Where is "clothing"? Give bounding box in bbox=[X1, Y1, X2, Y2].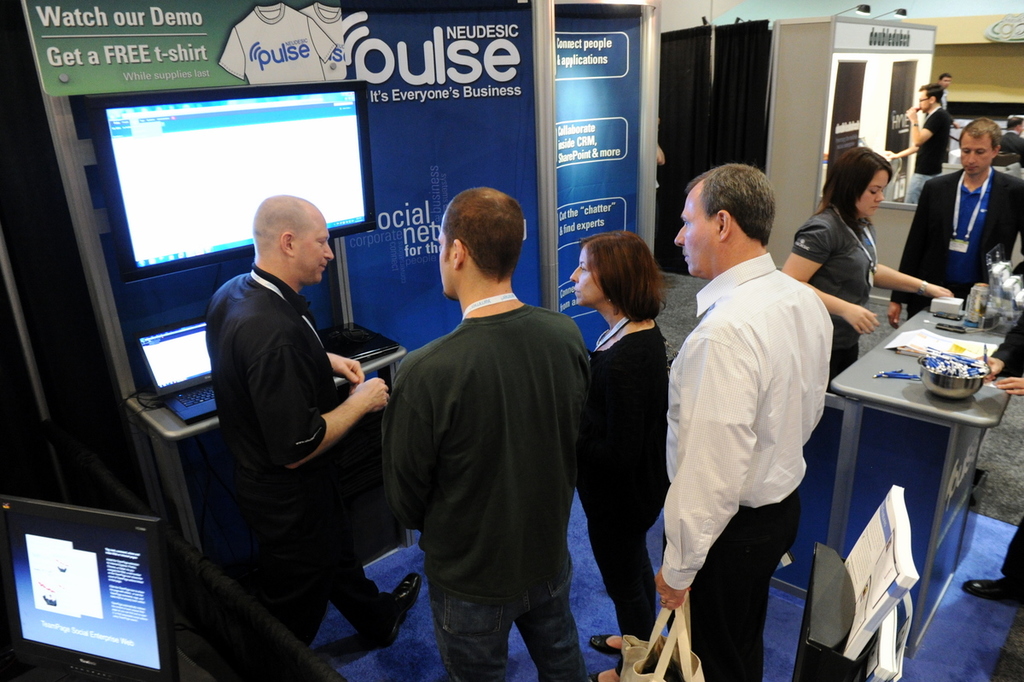
bbox=[999, 131, 1023, 166].
